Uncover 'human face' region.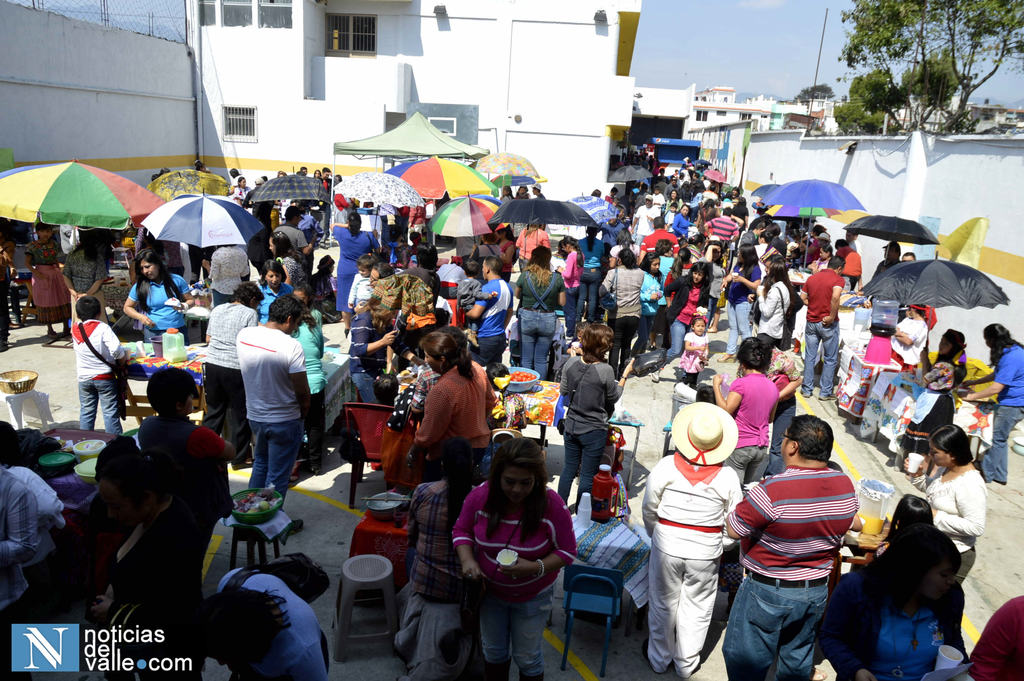
Uncovered: BBox(499, 469, 534, 505).
